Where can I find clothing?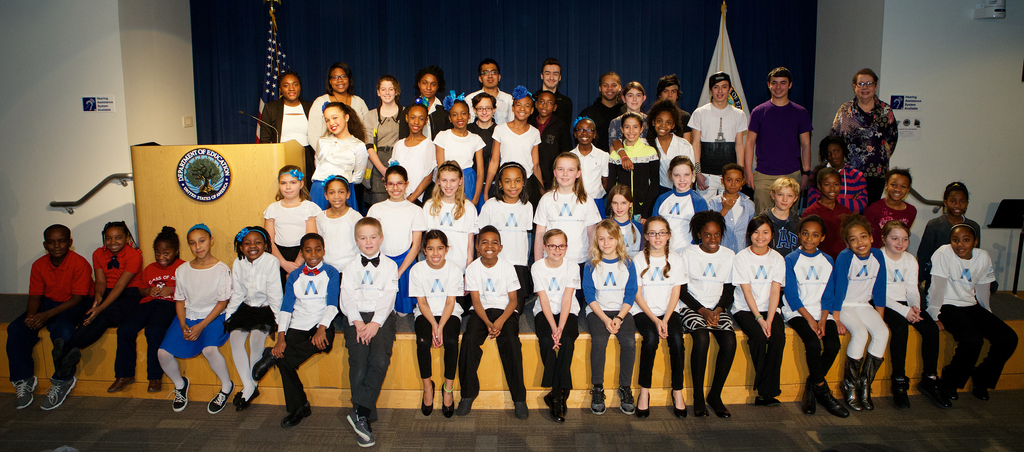
You can find it at (431,130,486,197).
